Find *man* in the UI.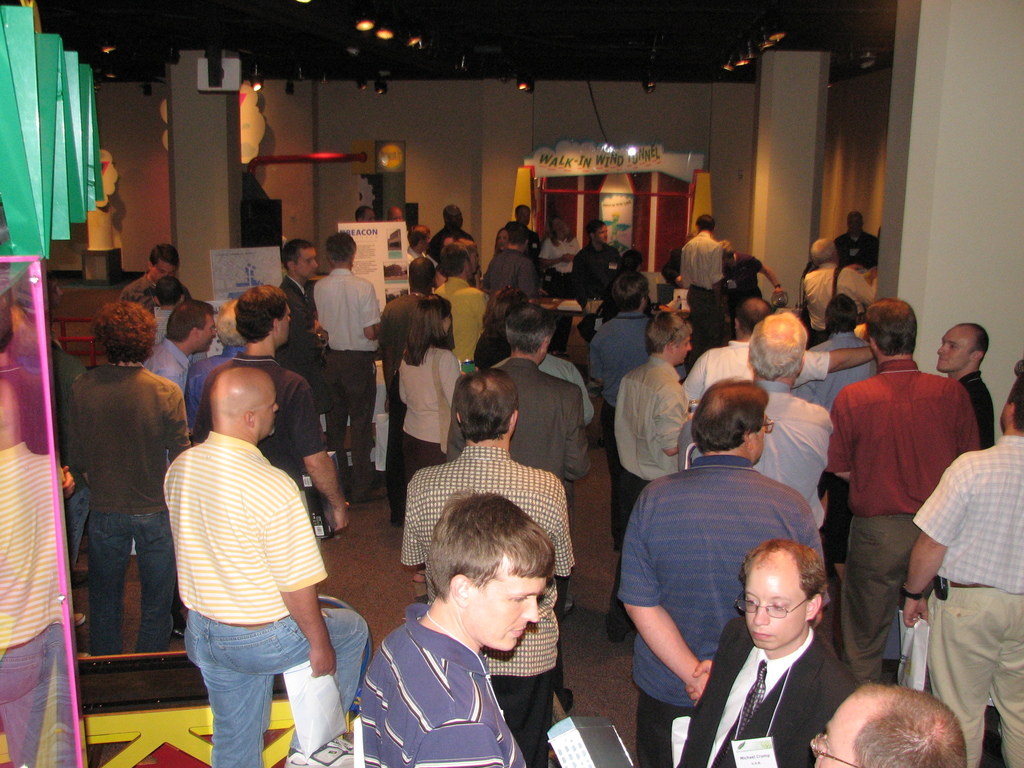
UI element at 408/225/431/259.
